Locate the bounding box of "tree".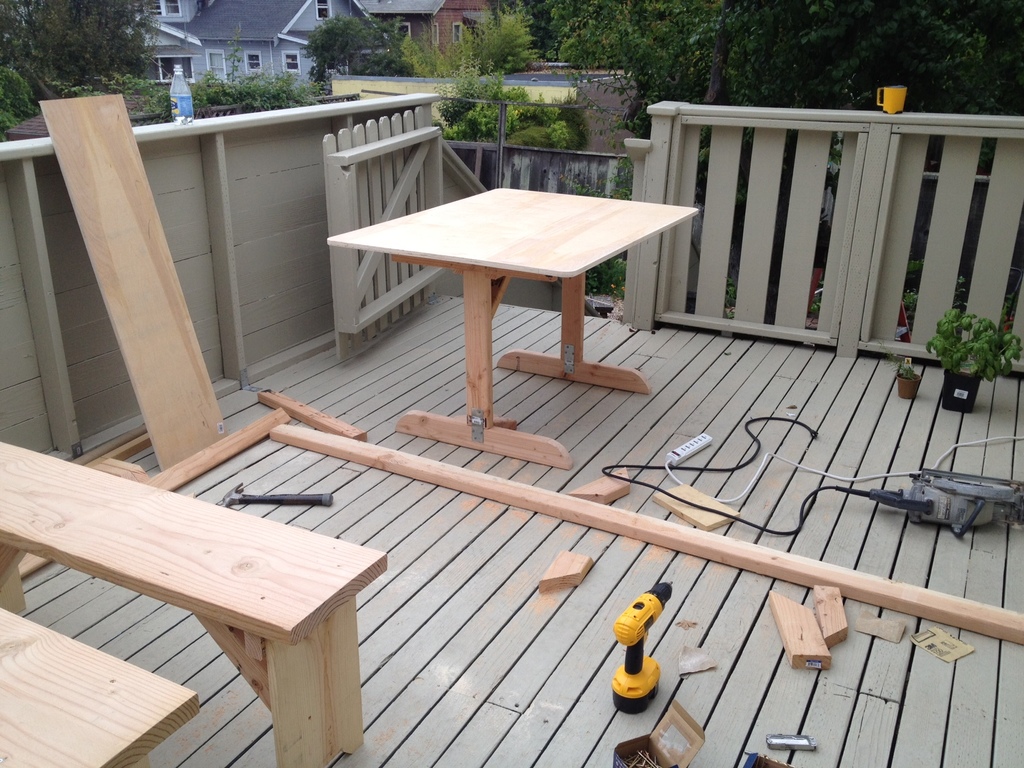
Bounding box: box(301, 5, 406, 90).
